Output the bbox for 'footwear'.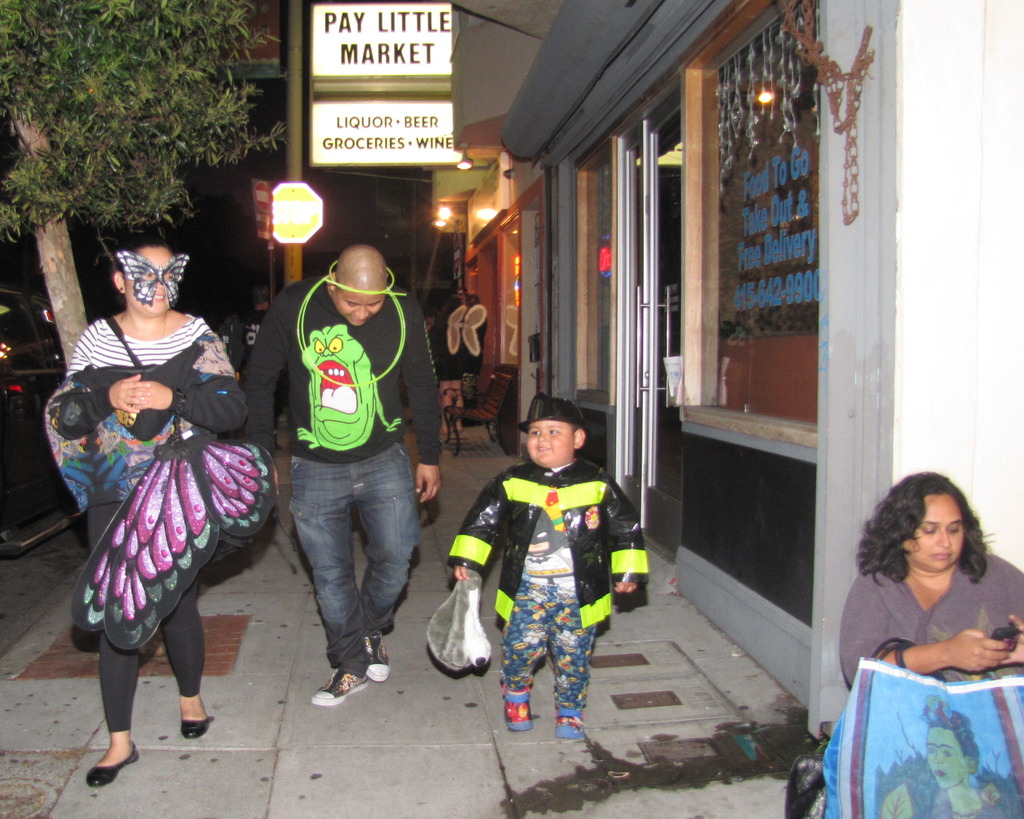
BBox(180, 698, 211, 740).
